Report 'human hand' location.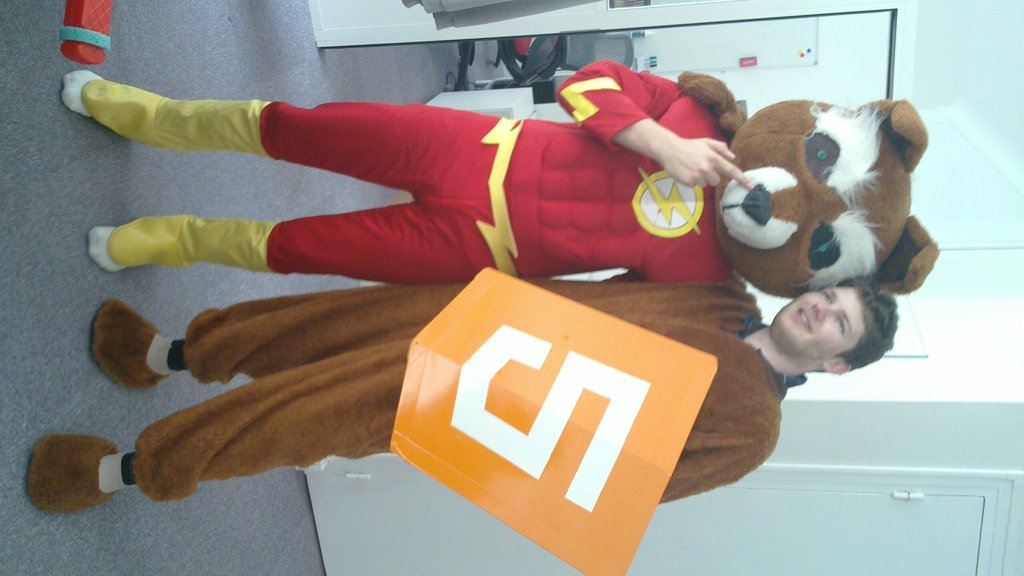
Report: box=[664, 137, 755, 193].
